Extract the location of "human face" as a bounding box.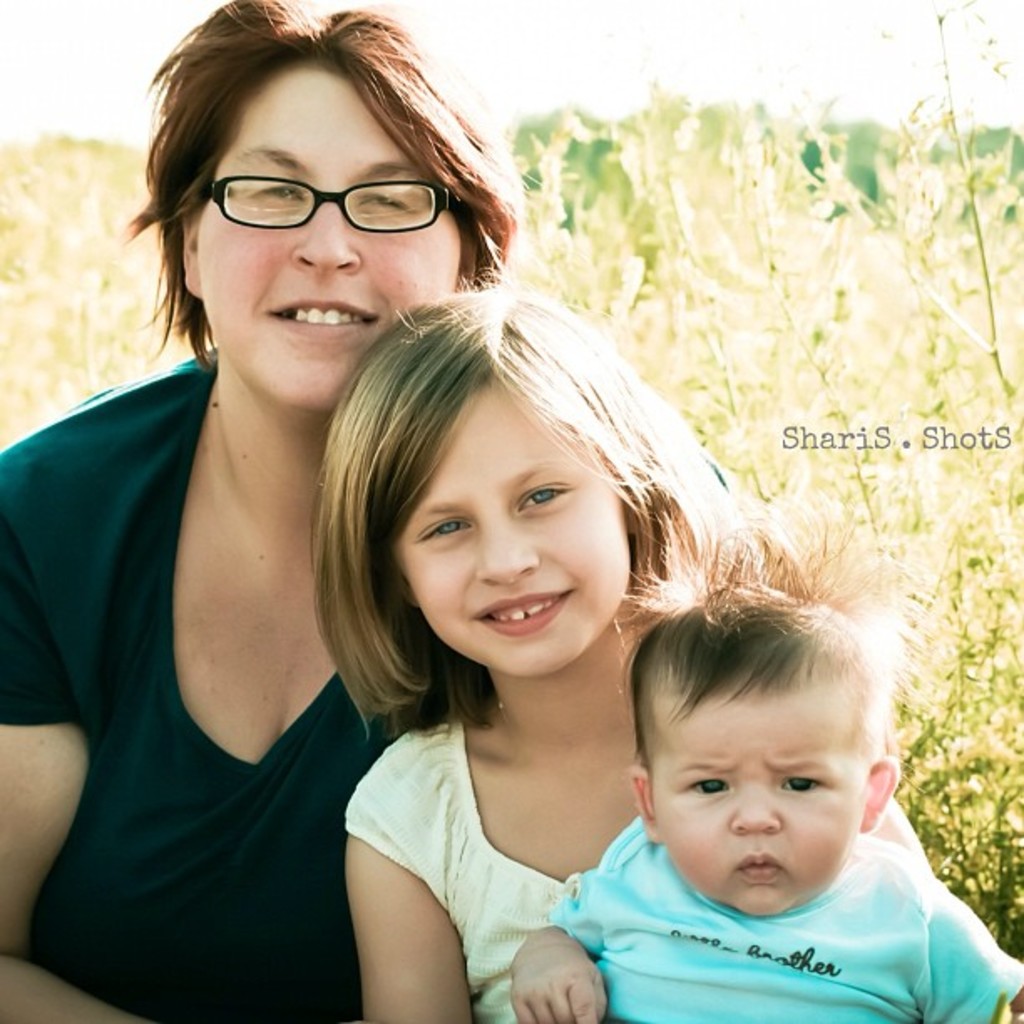
[196,65,465,408].
